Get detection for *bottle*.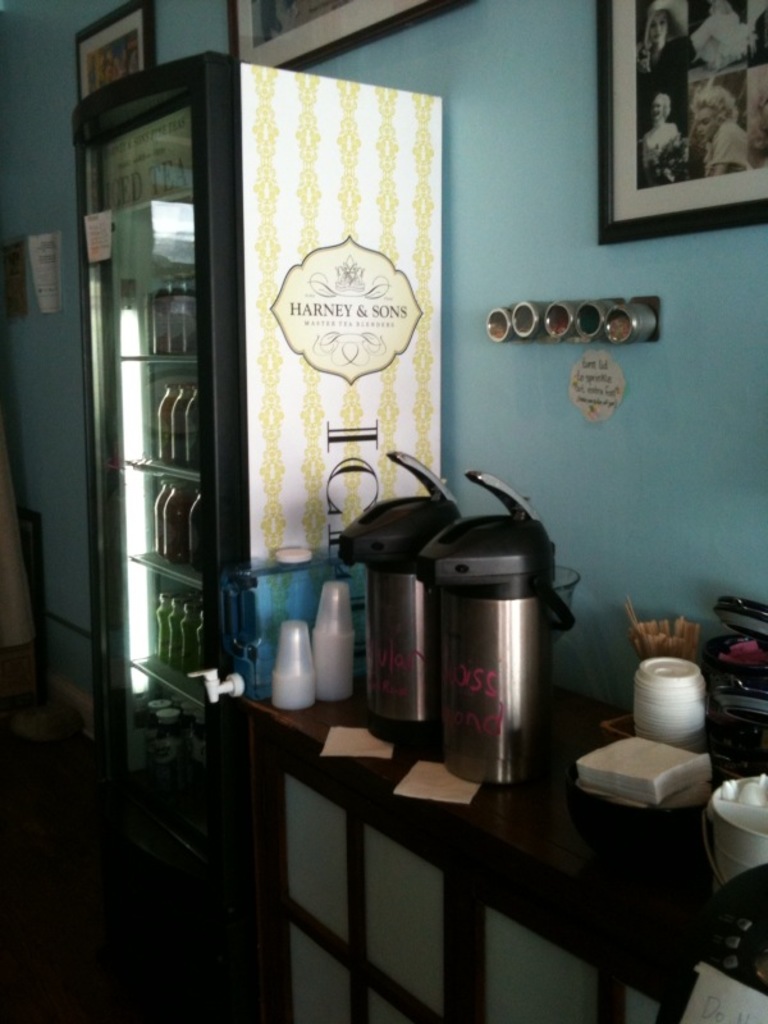
Detection: bbox=(157, 713, 180, 794).
